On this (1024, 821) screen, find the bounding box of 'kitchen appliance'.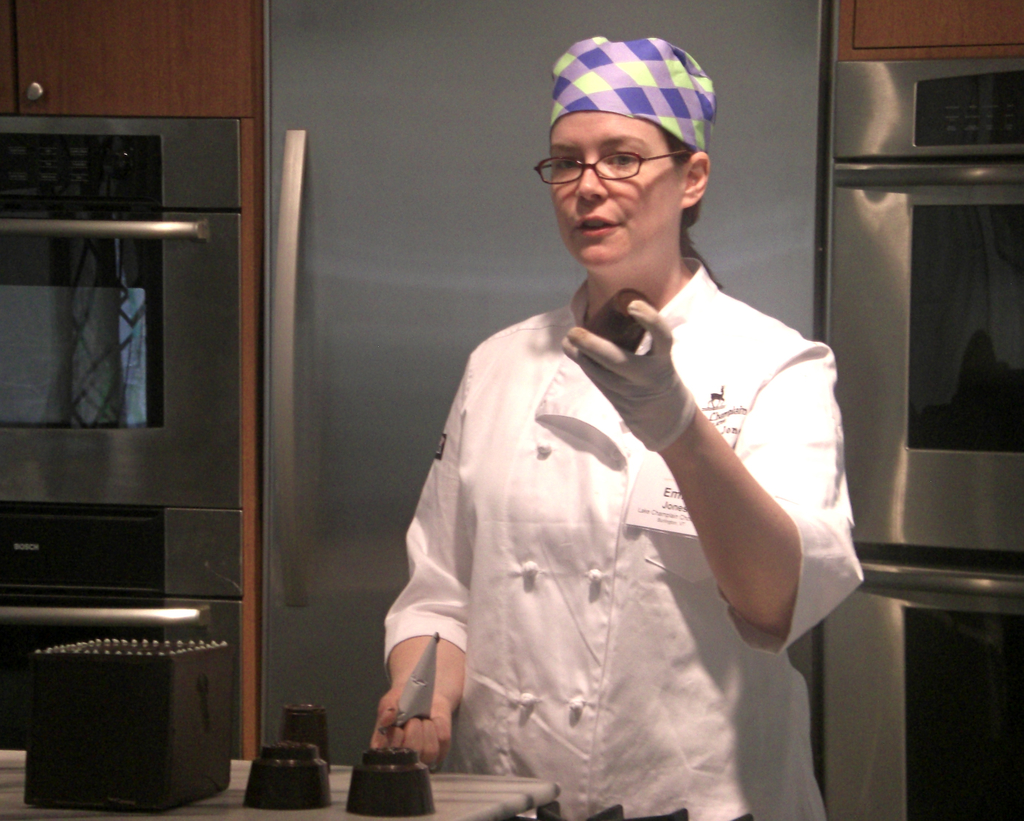
Bounding box: <region>804, 8, 1001, 555</region>.
